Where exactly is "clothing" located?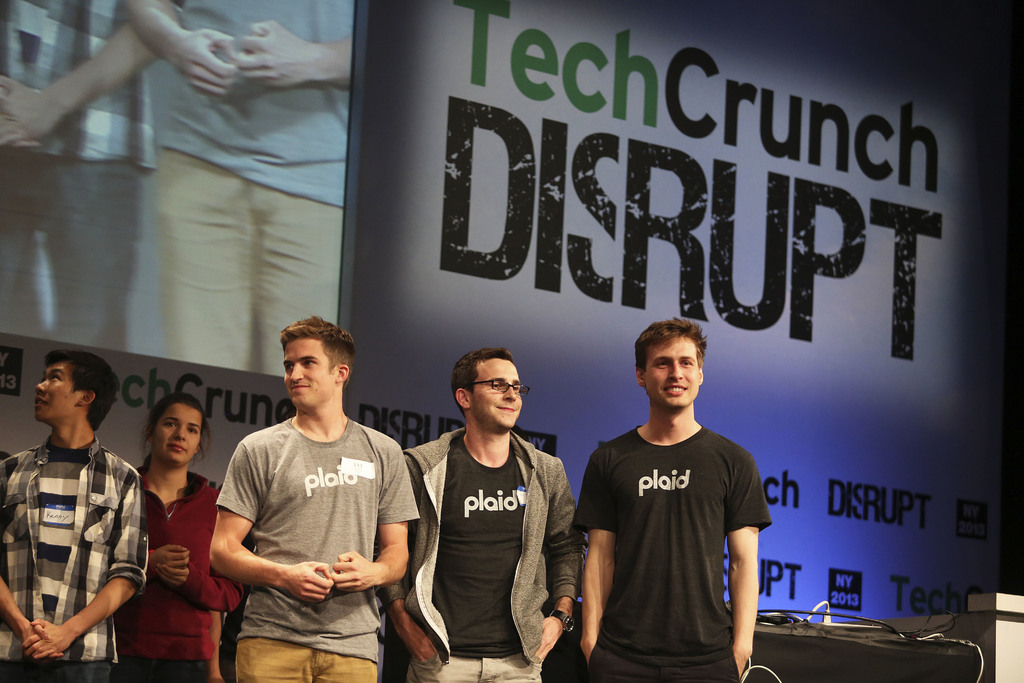
Its bounding box is (left=570, top=432, right=777, bottom=682).
